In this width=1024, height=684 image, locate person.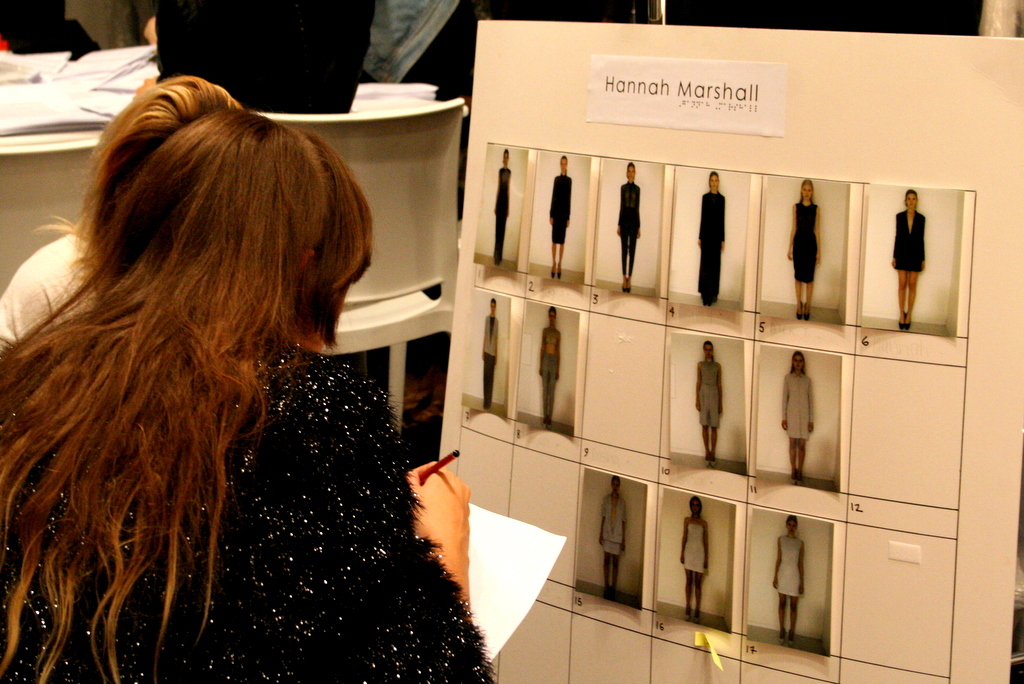
Bounding box: rect(488, 149, 514, 266).
